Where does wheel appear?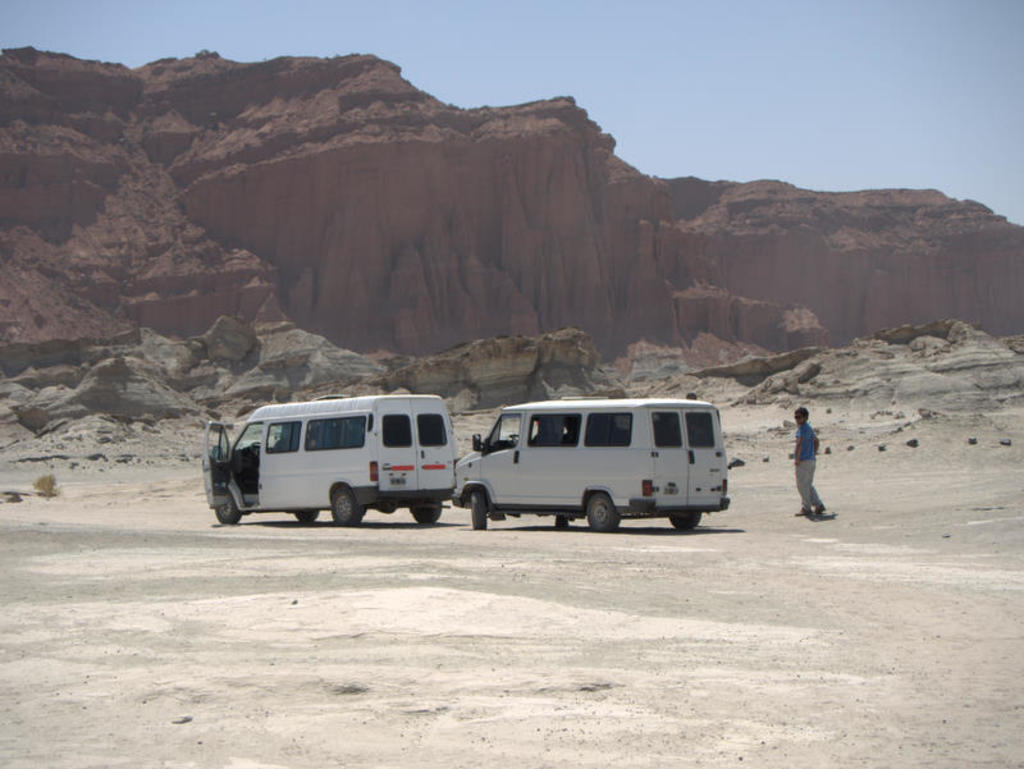
Appears at detection(467, 490, 489, 530).
